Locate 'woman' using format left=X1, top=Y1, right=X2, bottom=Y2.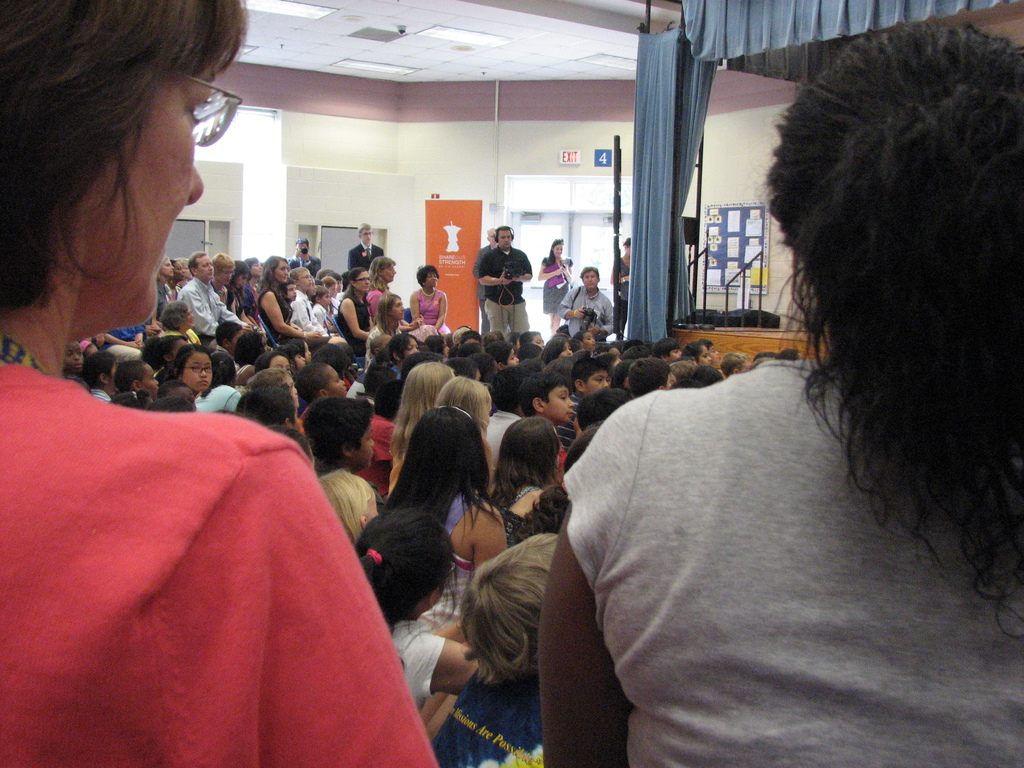
left=490, top=411, right=570, bottom=541.
